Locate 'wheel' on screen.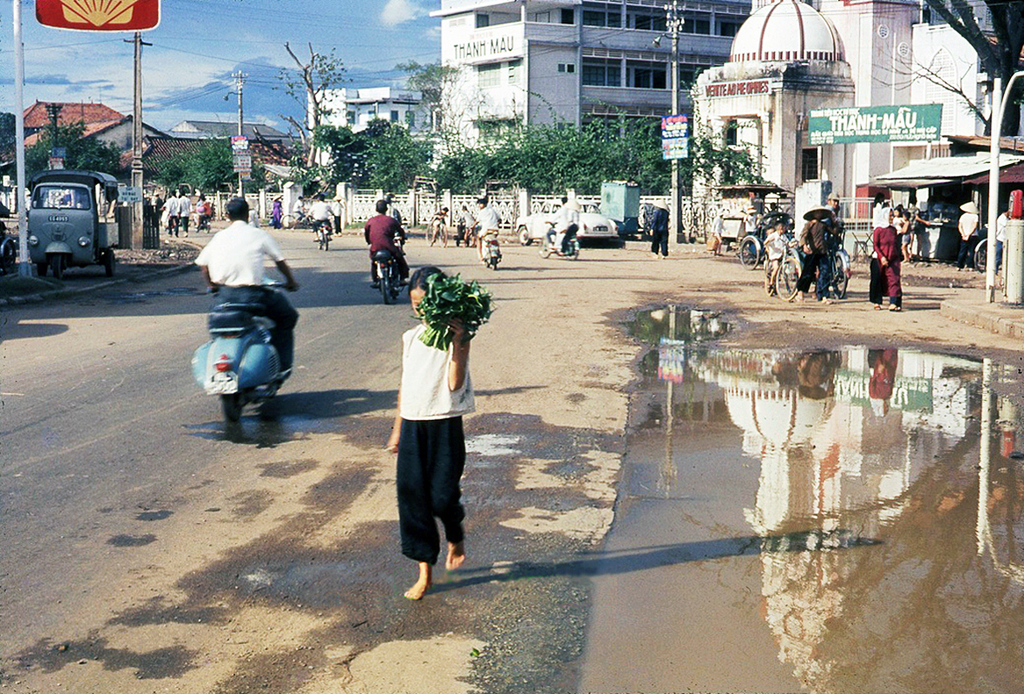
On screen at 107 250 121 275.
